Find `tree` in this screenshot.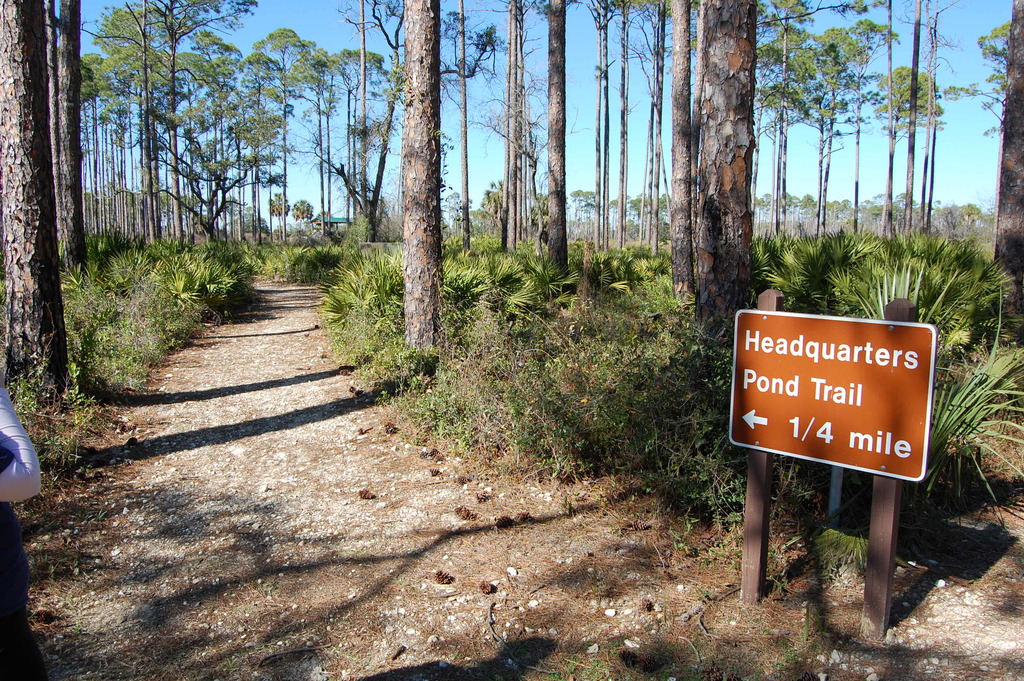
The bounding box for `tree` is crop(998, 12, 1021, 355).
